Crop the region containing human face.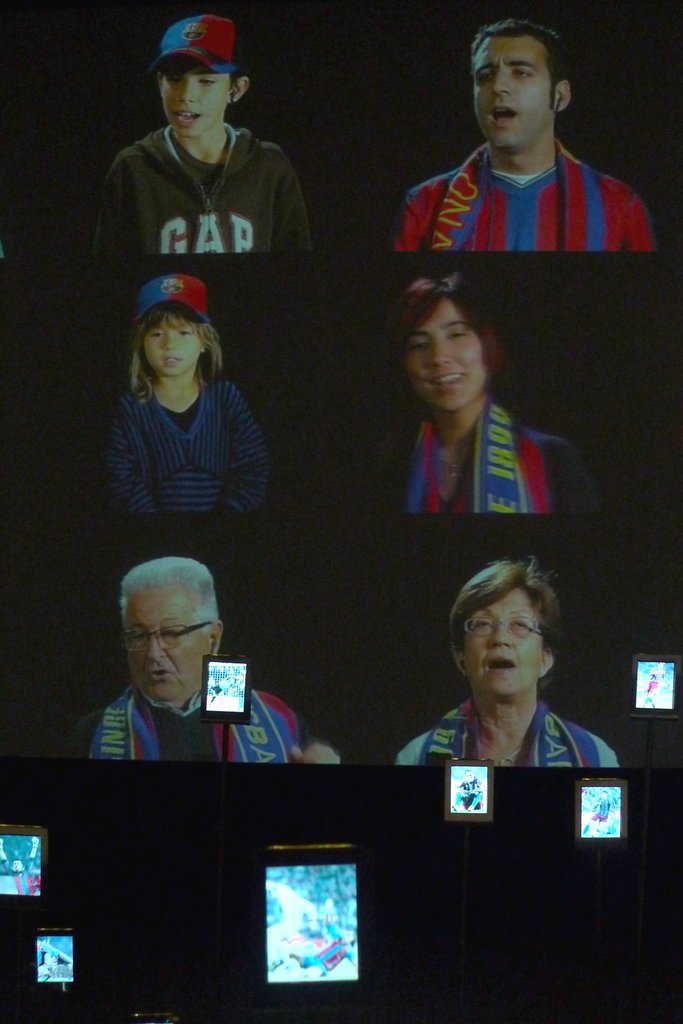
Crop region: {"x1": 136, "y1": 312, "x2": 202, "y2": 369}.
